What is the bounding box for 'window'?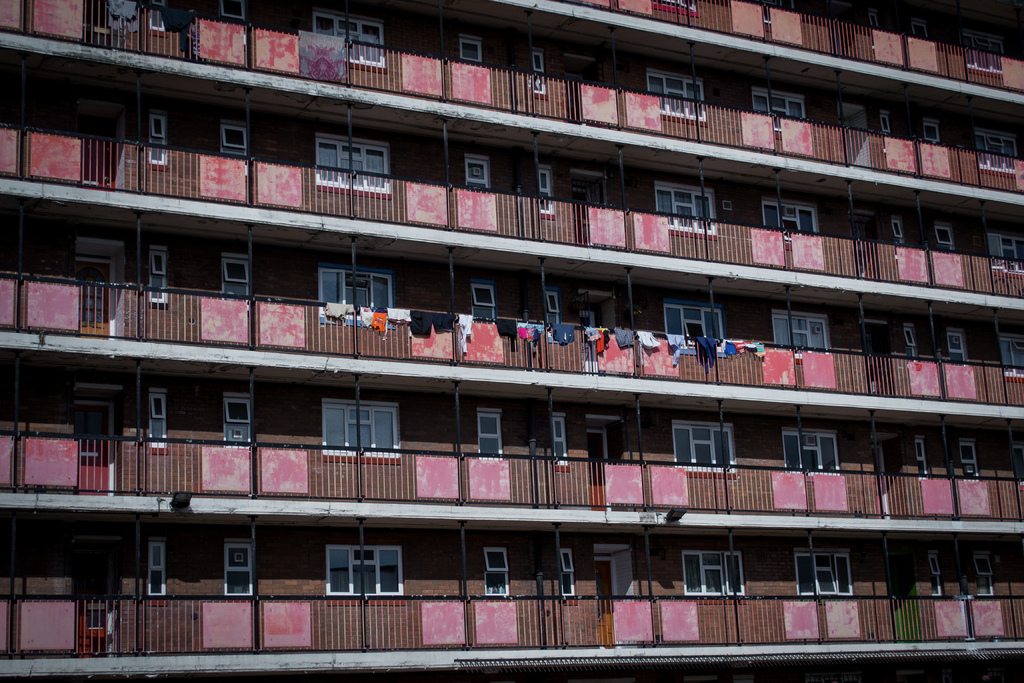
pyautogui.locateOnScreen(317, 394, 417, 477).
